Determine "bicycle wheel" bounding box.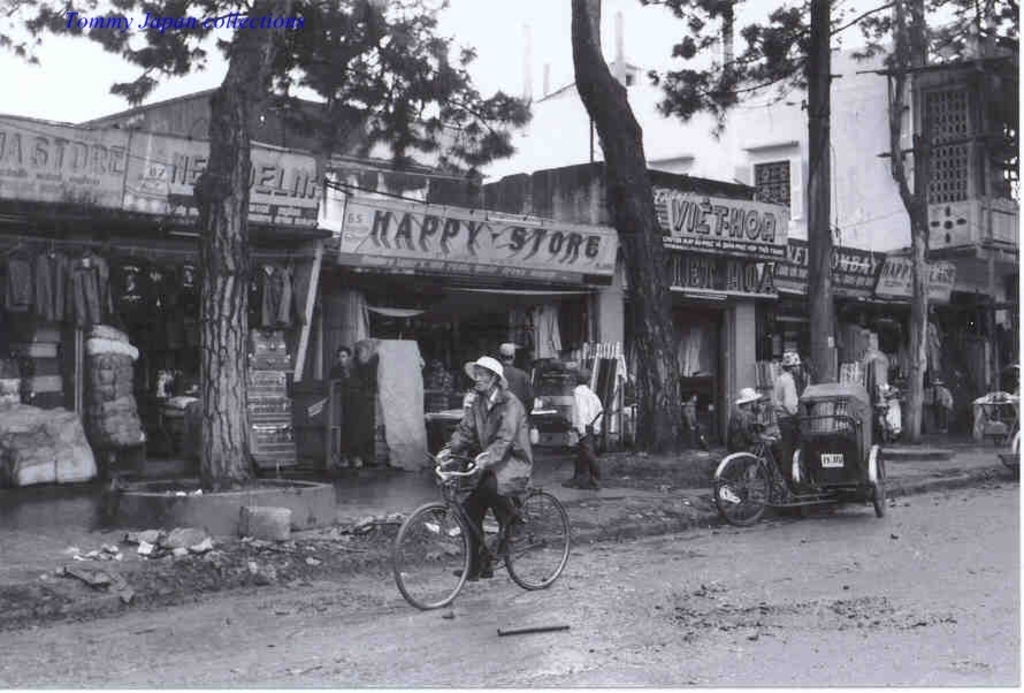
Determined: x1=869, y1=455, x2=894, y2=518.
